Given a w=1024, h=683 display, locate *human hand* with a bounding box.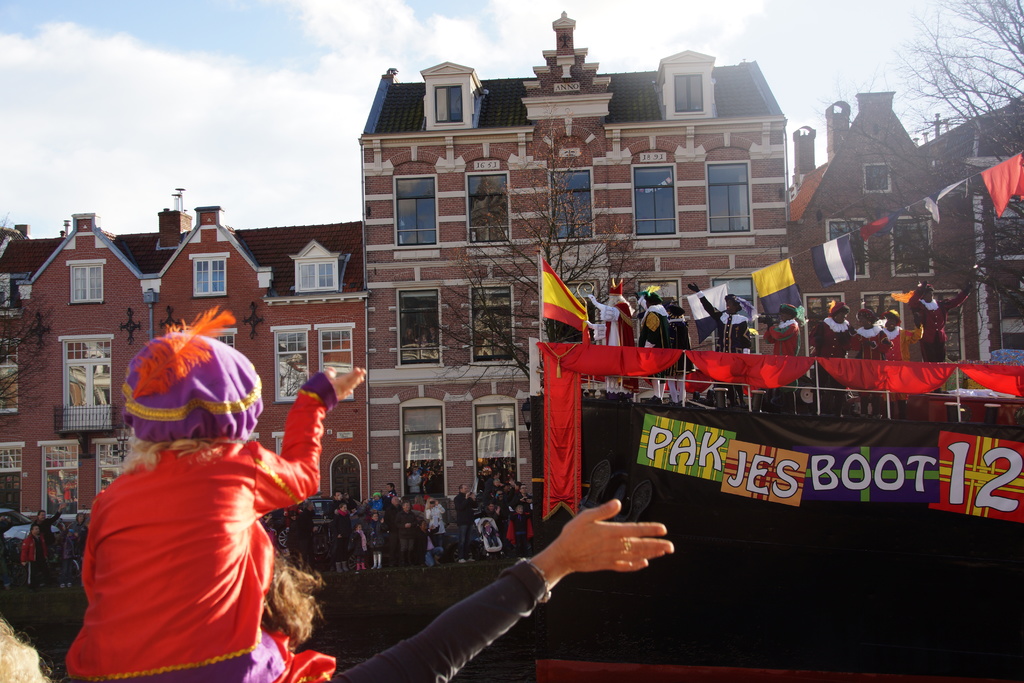
Located: [left=321, top=365, right=371, bottom=403].
